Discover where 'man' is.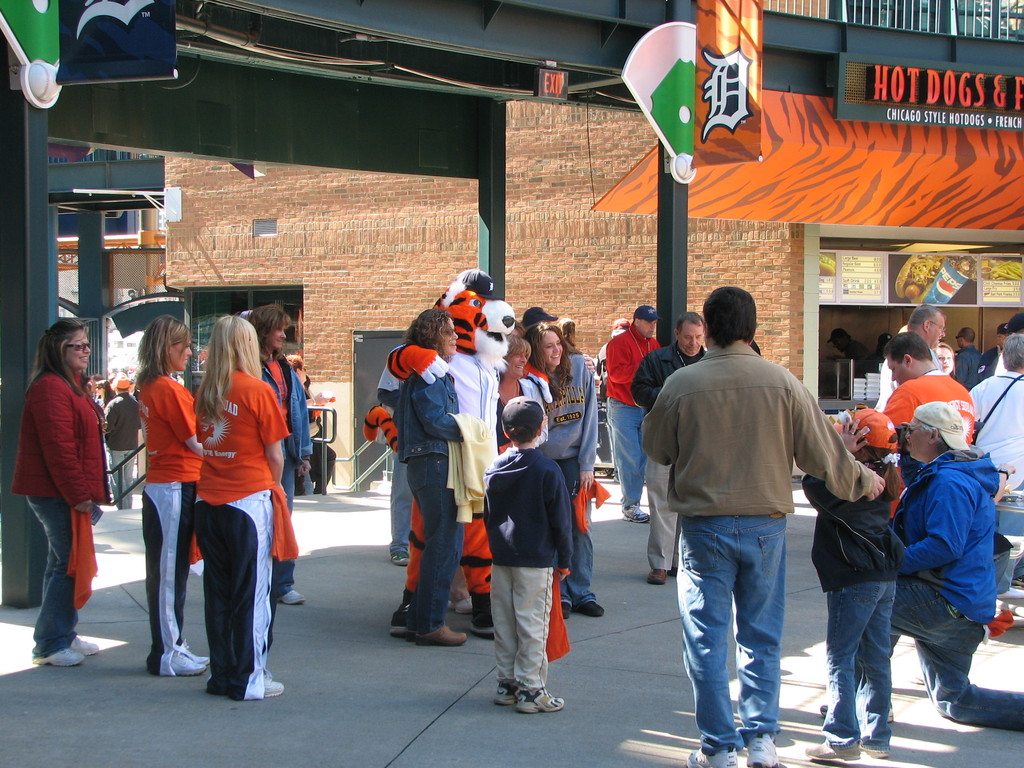
Discovered at detection(96, 373, 143, 511).
